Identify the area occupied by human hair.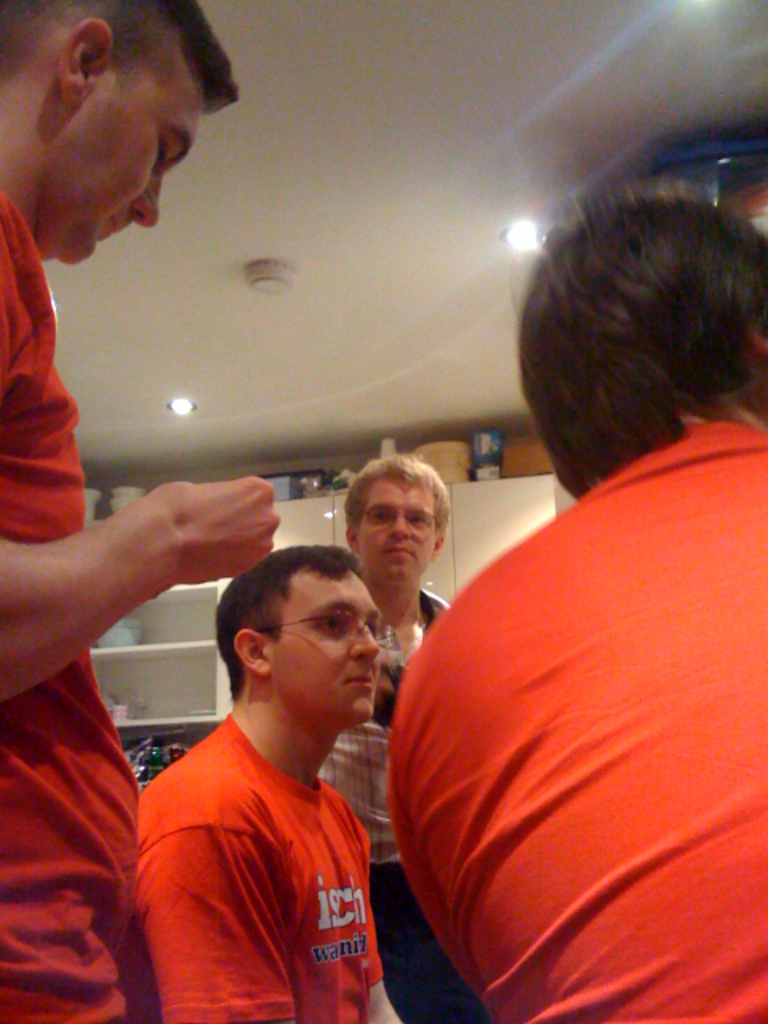
Area: [left=341, top=450, right=454, bottom=538].
